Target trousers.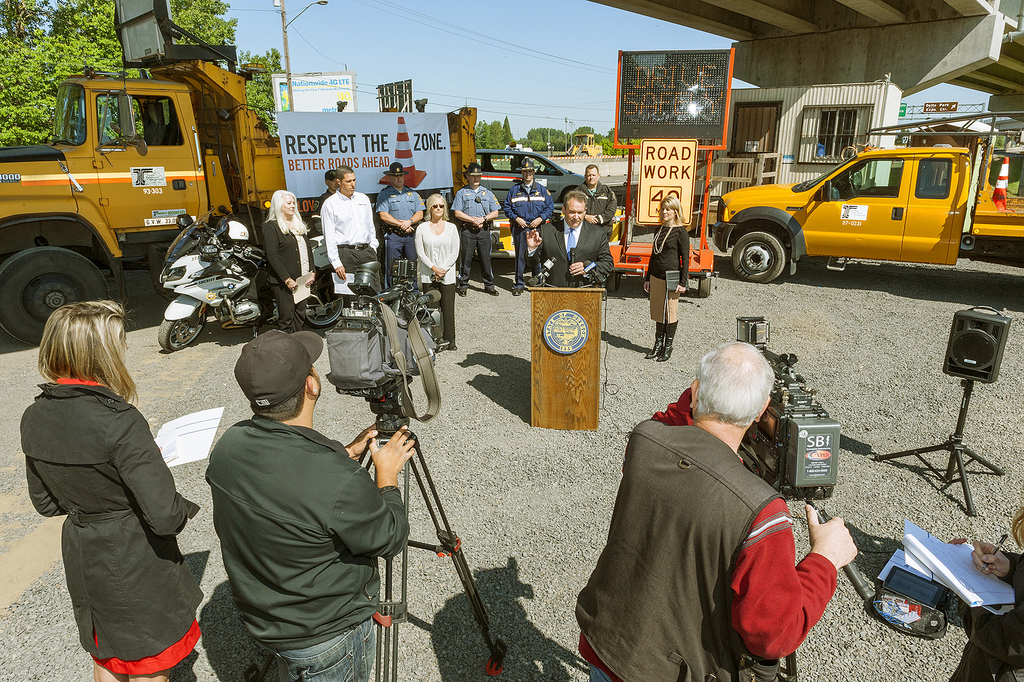
Target region: box=[339, 247, 377, 312].
